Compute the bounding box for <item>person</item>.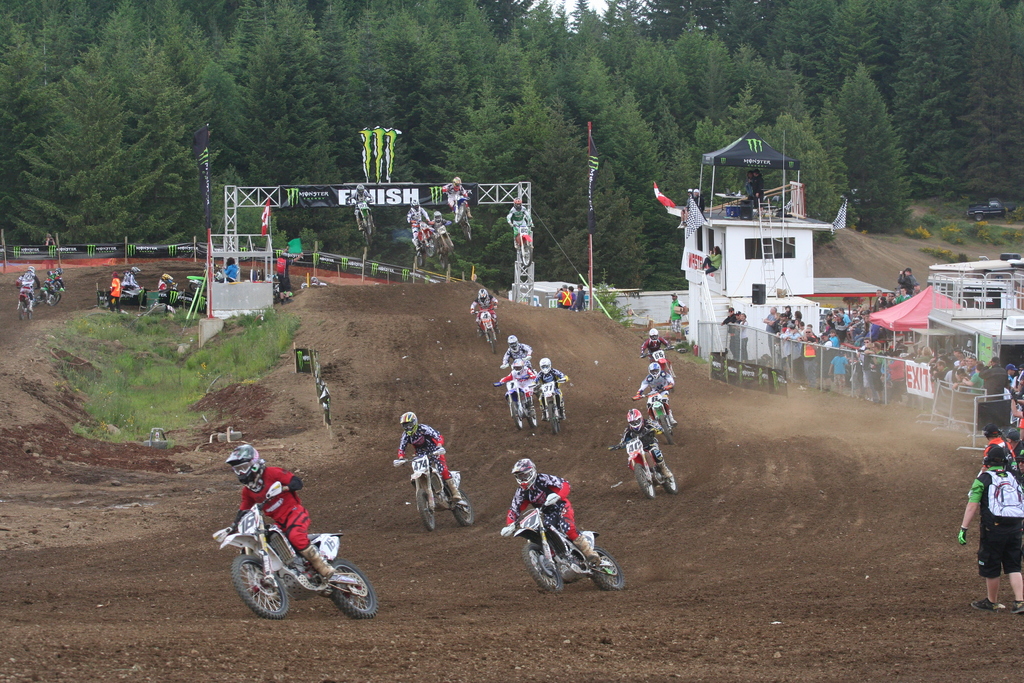
[430,208,454,247].
